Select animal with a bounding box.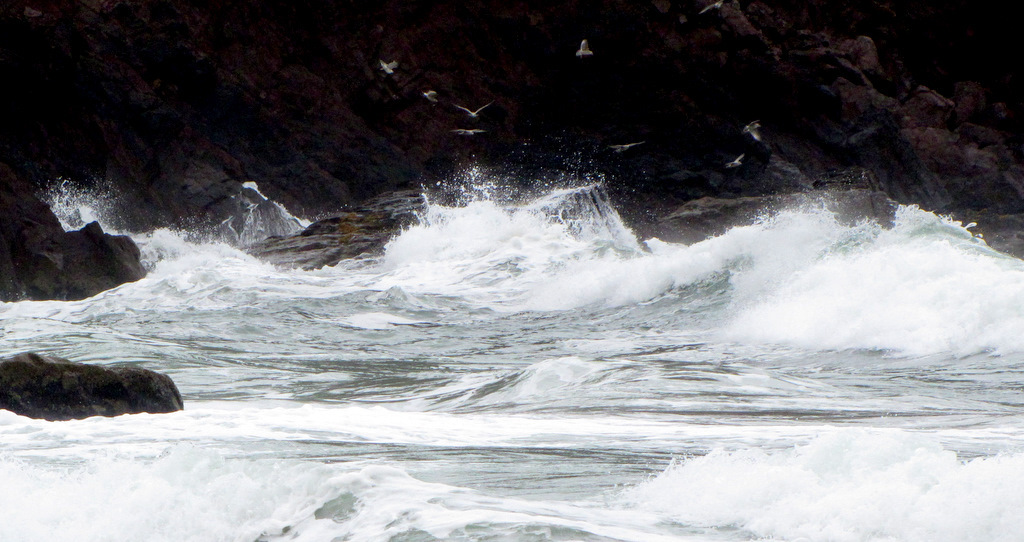
723, 155, 738, 171.
